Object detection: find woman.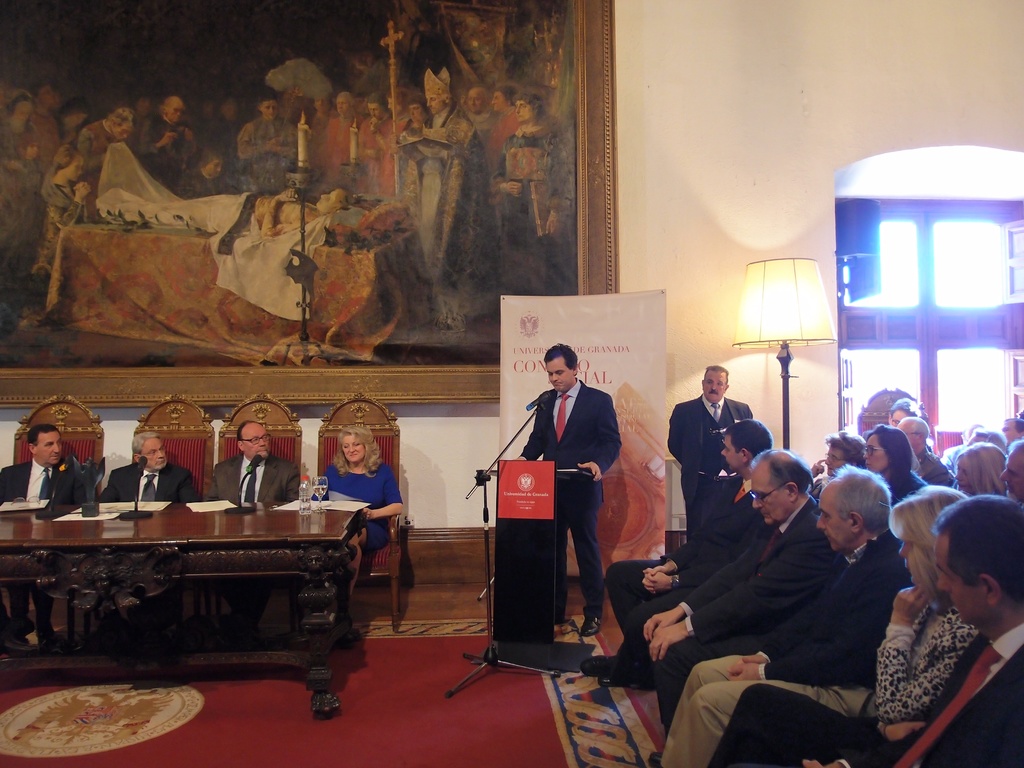
237:190:354:237.
